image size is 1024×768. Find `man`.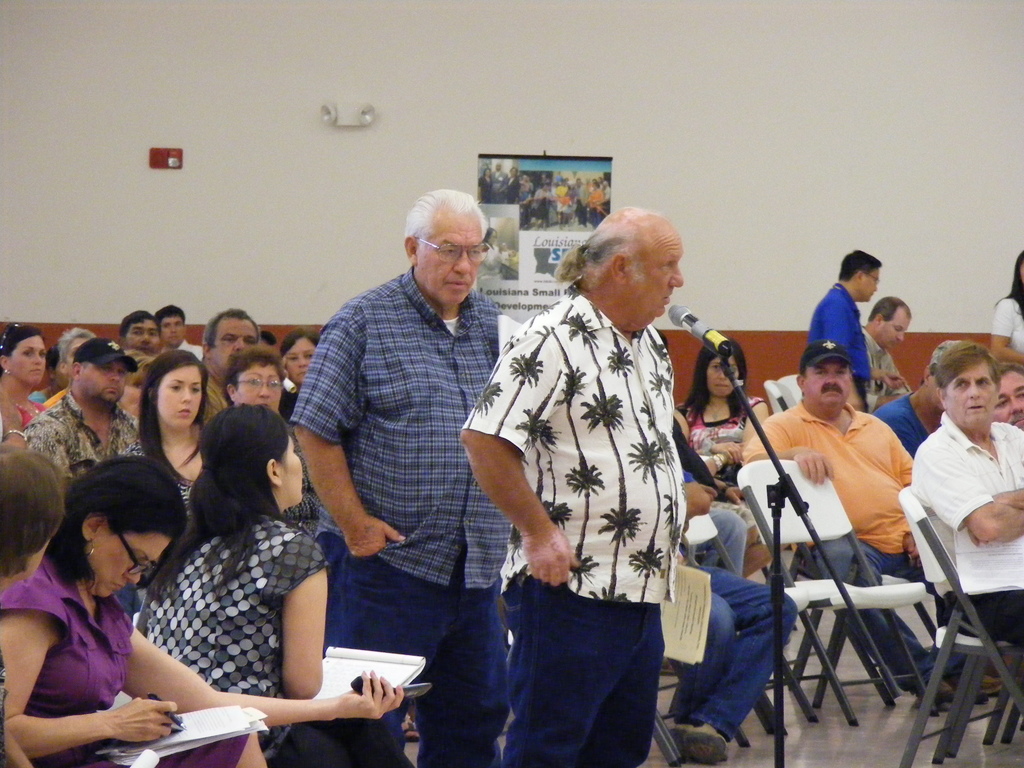
456,202,687,767.
